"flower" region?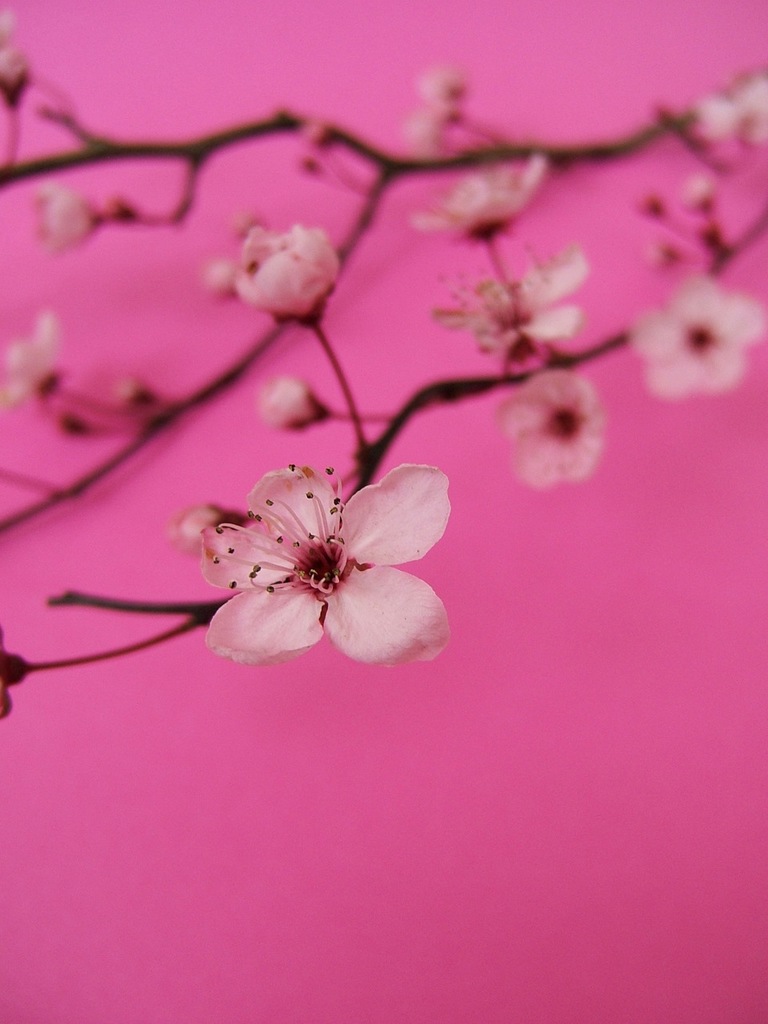
<bbox>637, 281, 767, 398</bbox>
